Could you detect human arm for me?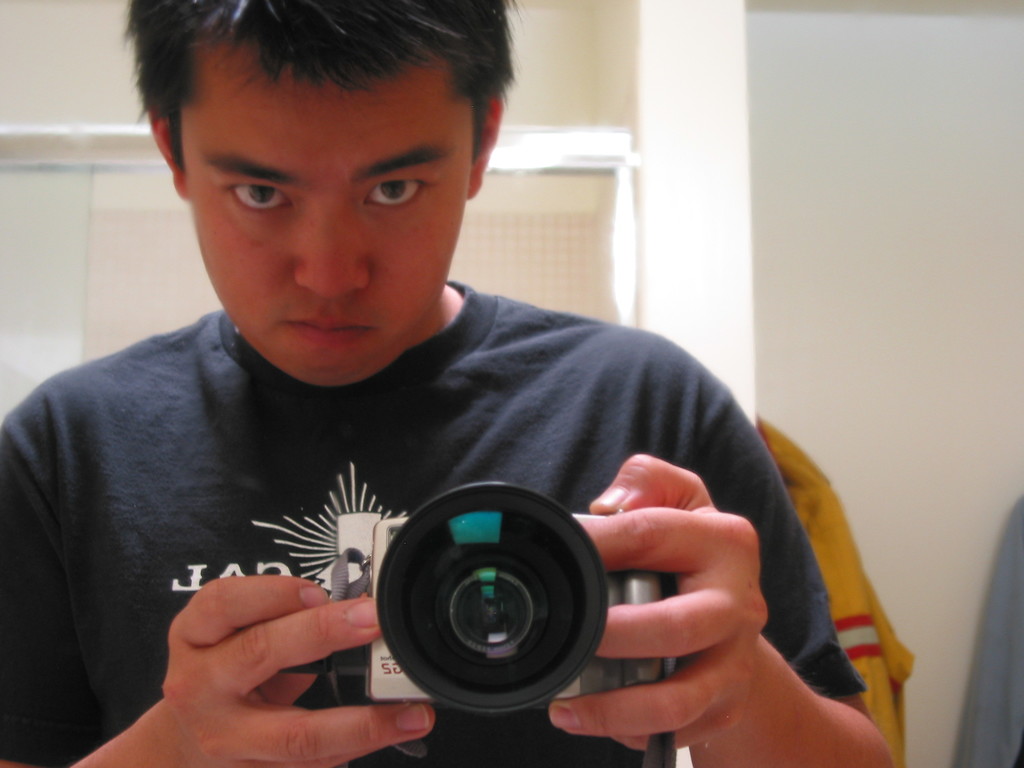
Detection result: detection(567, 401, 883, 767).
